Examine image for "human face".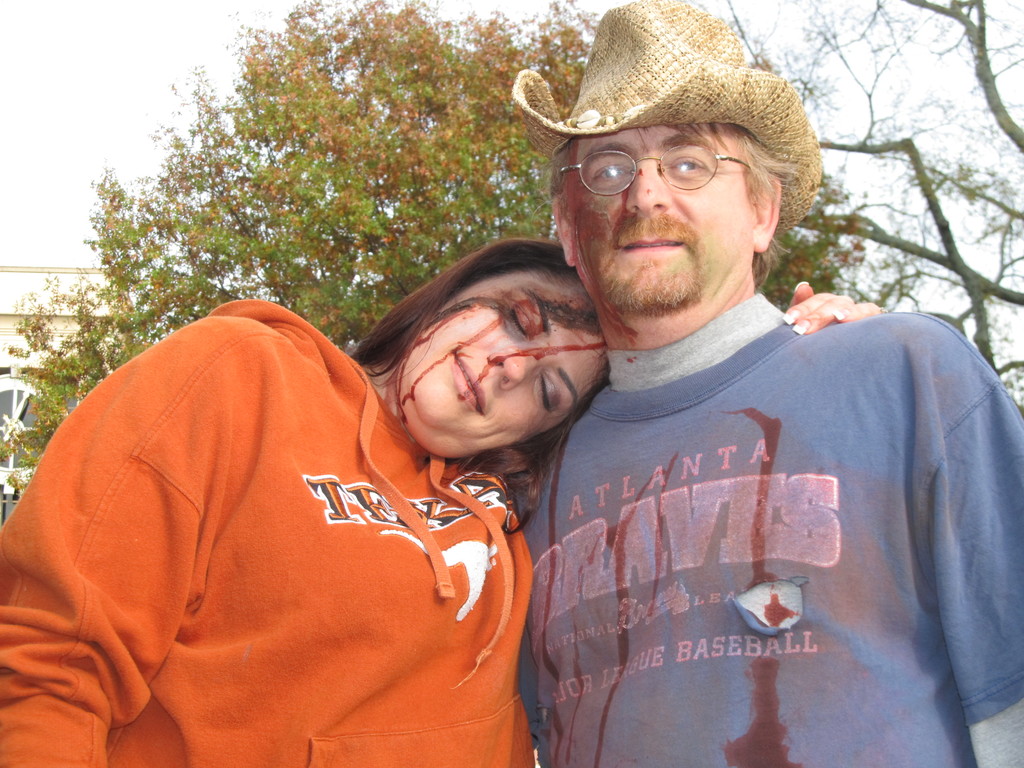
Examination result: (x1=563, y1=120, x2=756, y2=312).
